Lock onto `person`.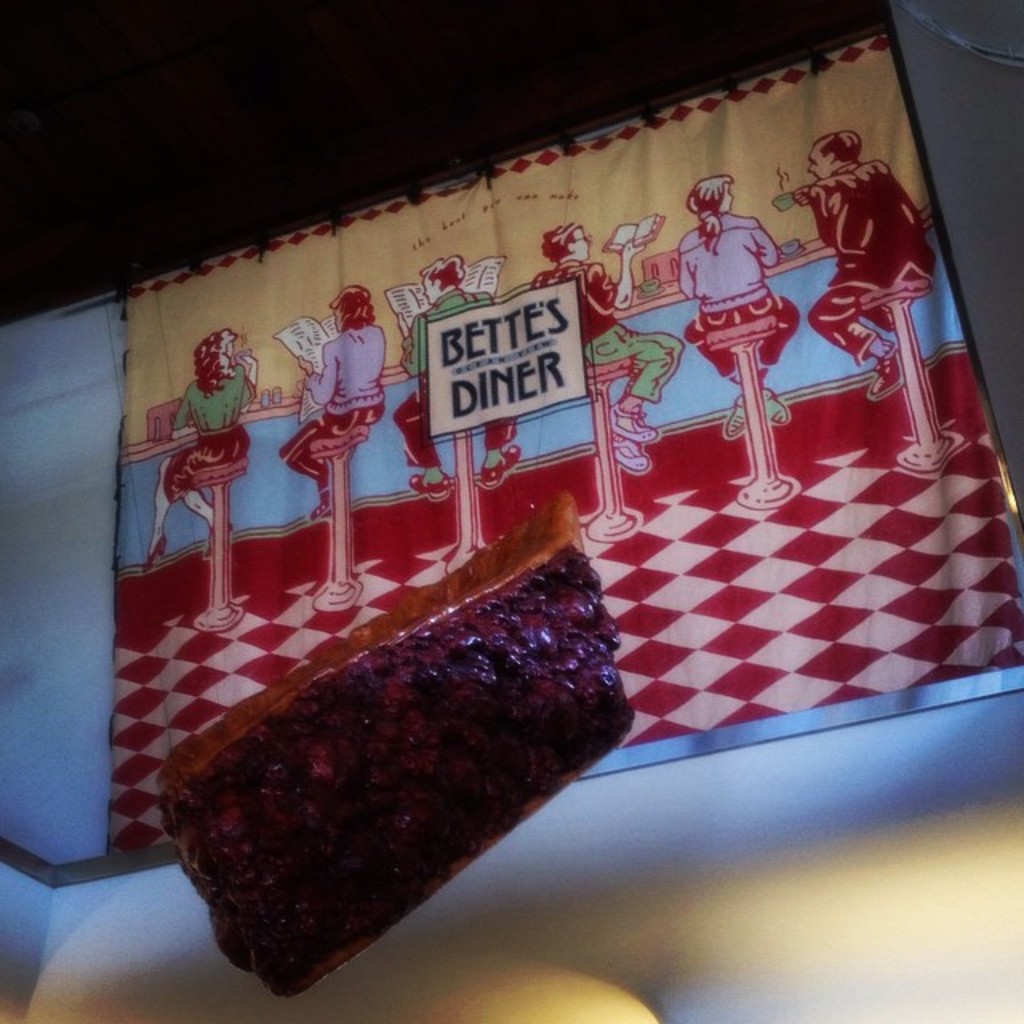
Locked: Rect(395, 256, 522, 501).
